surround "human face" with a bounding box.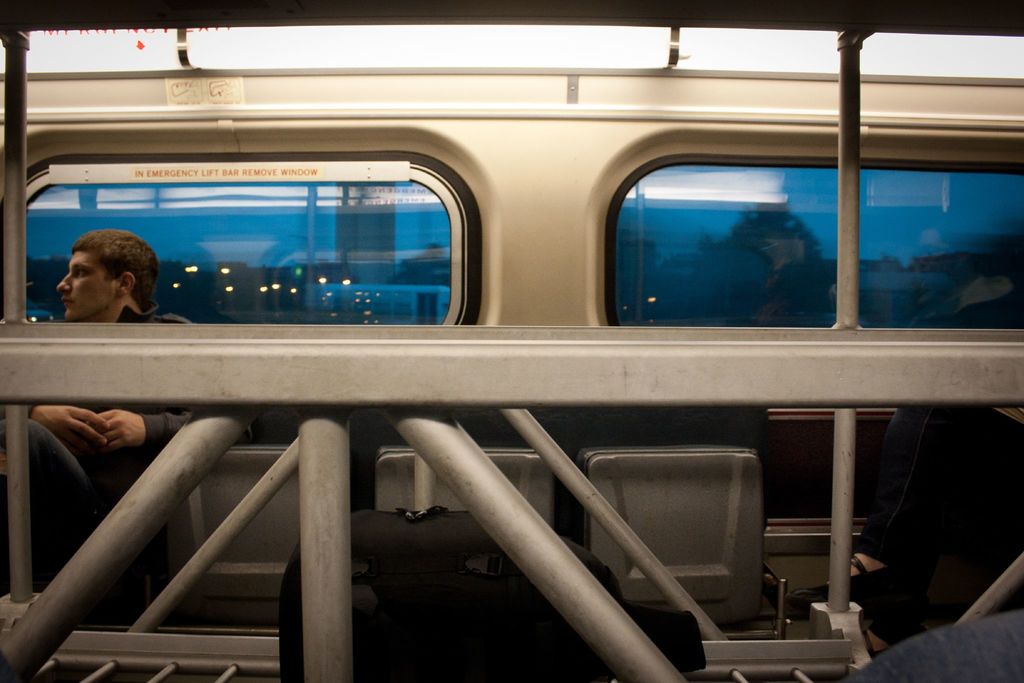
[left=58, top=251, right=118, bottom=320].
